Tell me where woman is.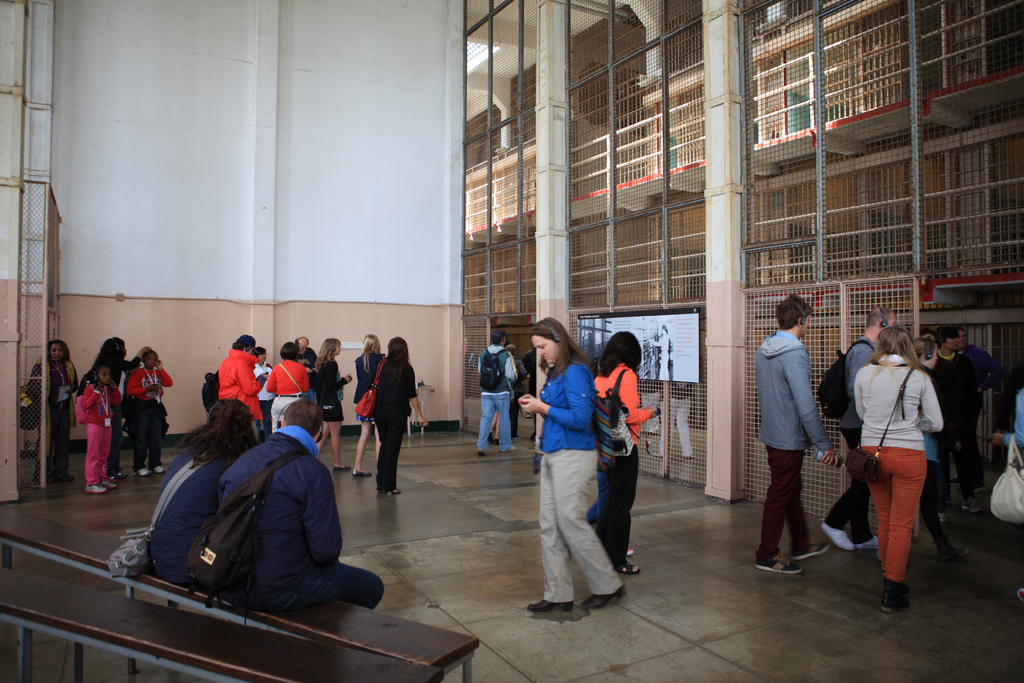
woman is at bbox=(148, 397, 257, 586).
